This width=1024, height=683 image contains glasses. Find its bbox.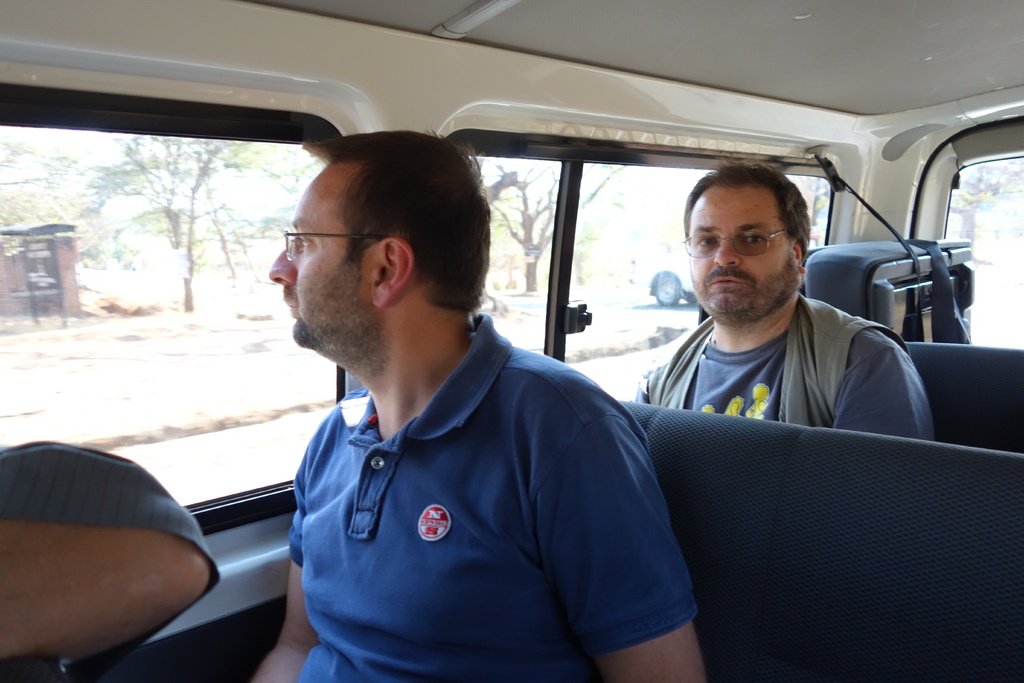
box=[682, 227, 788, 258].
